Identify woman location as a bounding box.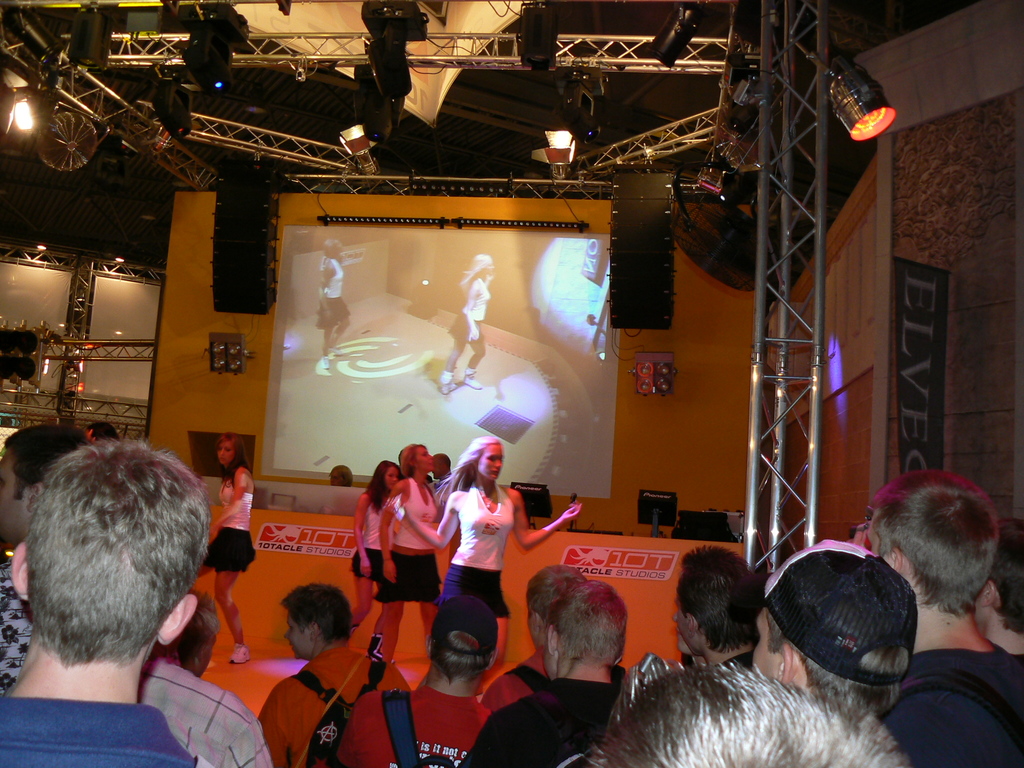
x1=372, y1=447, x2=449, y2=666.
